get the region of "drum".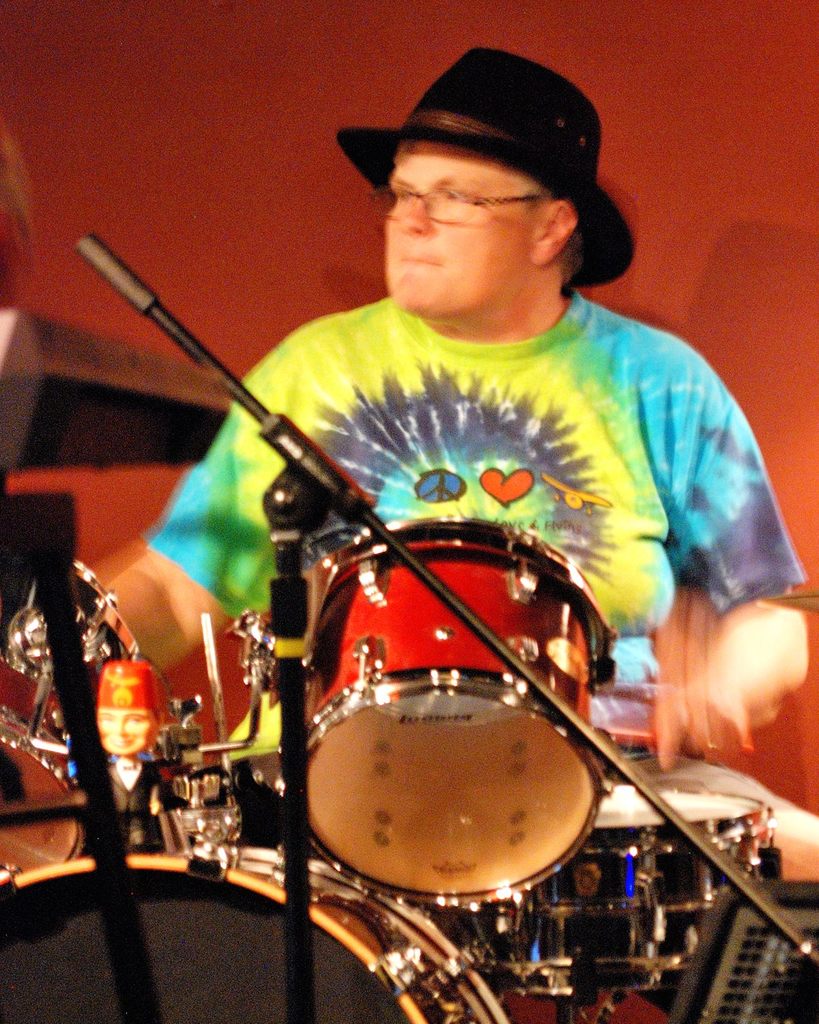
416/784/777/993.
